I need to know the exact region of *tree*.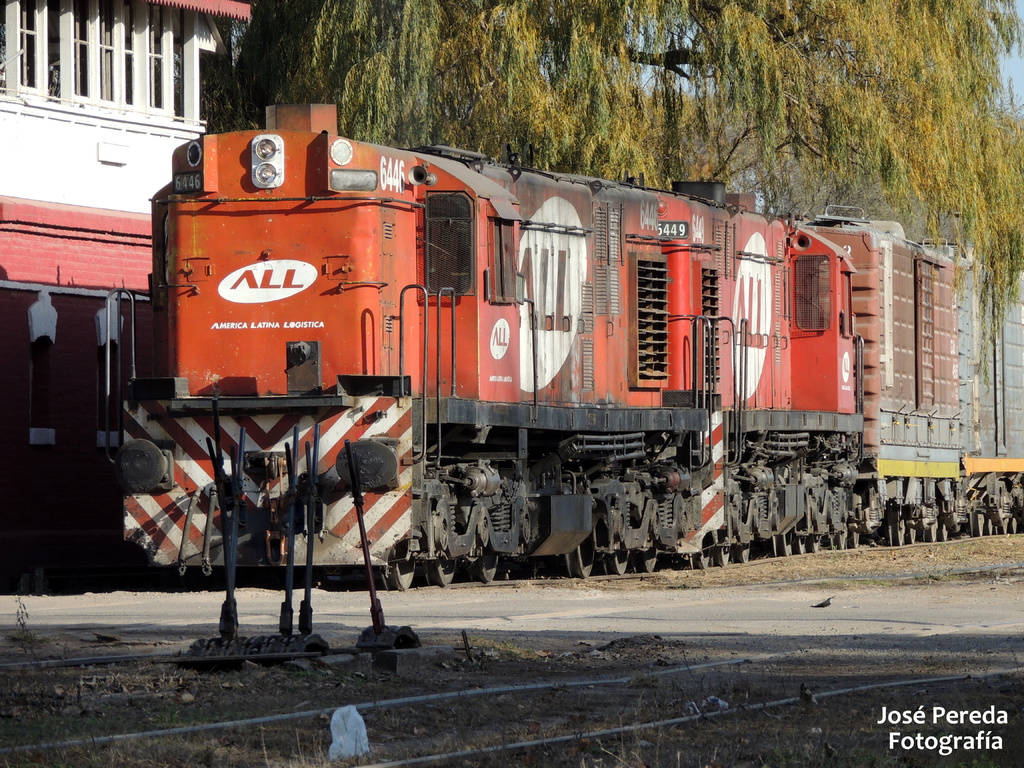
Region: <bbox>205, 0, 1023, 372</bbox>.
